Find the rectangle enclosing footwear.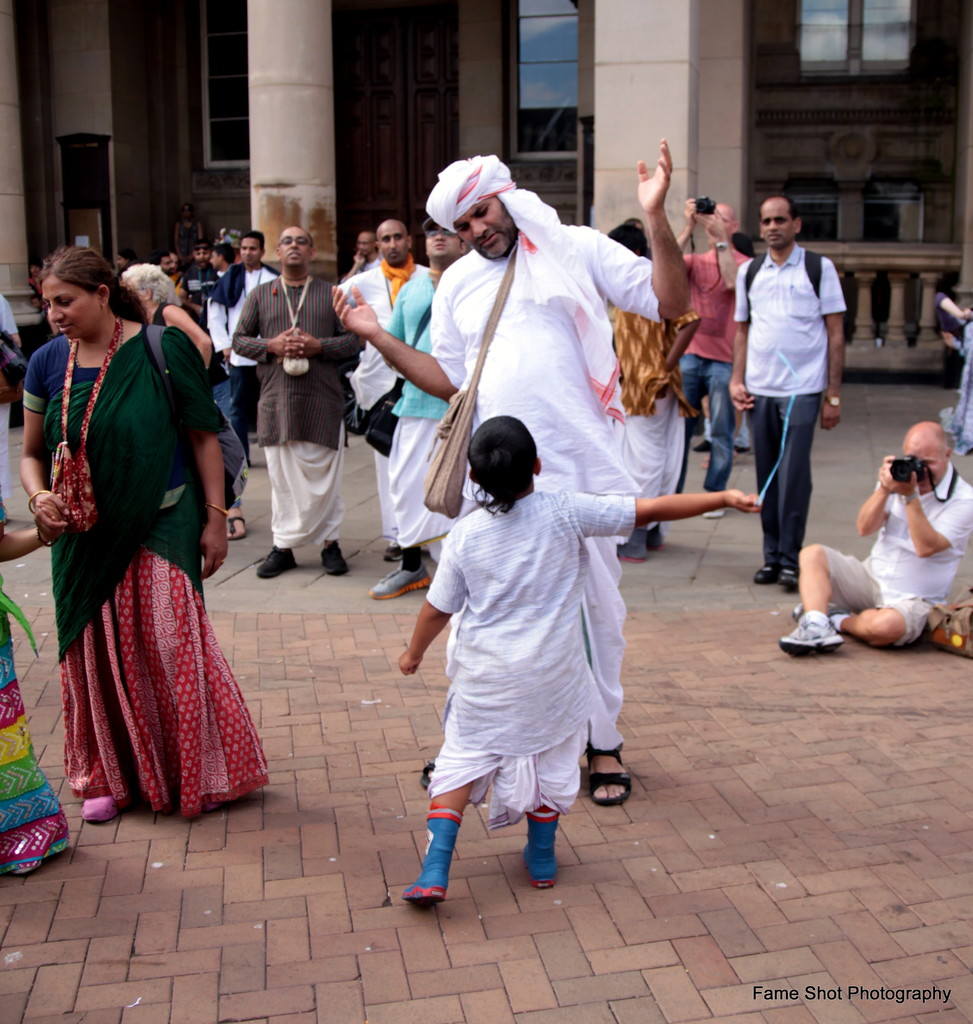
{"x1": 519, "y1": 801, "x2": 574, "y2": 886}.
